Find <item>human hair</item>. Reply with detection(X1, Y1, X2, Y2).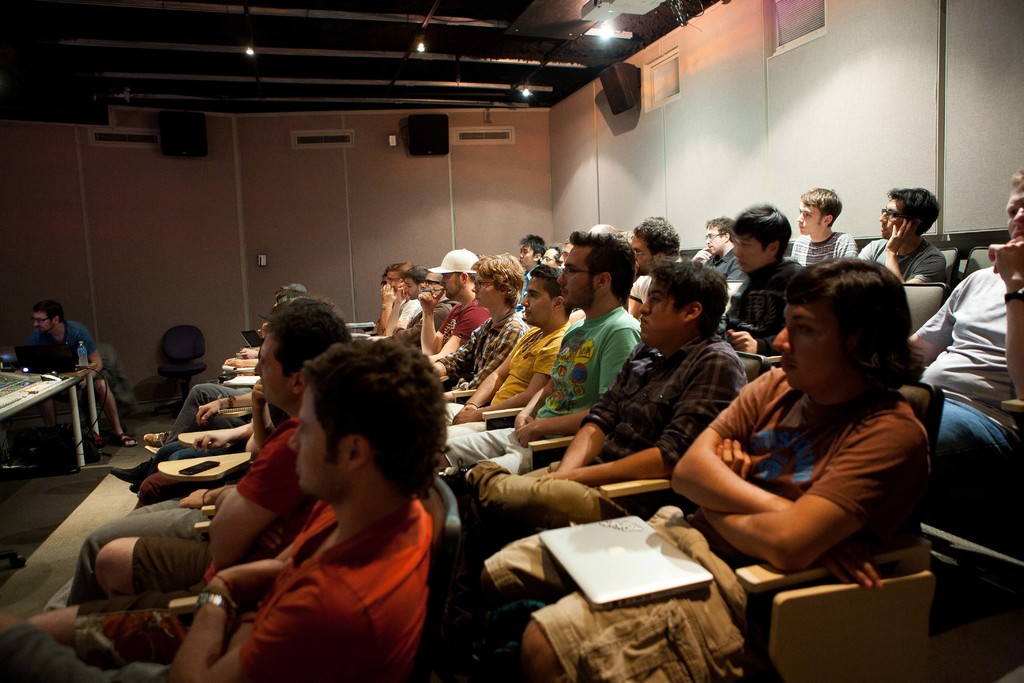
detection(516, 235, 545, 263).
